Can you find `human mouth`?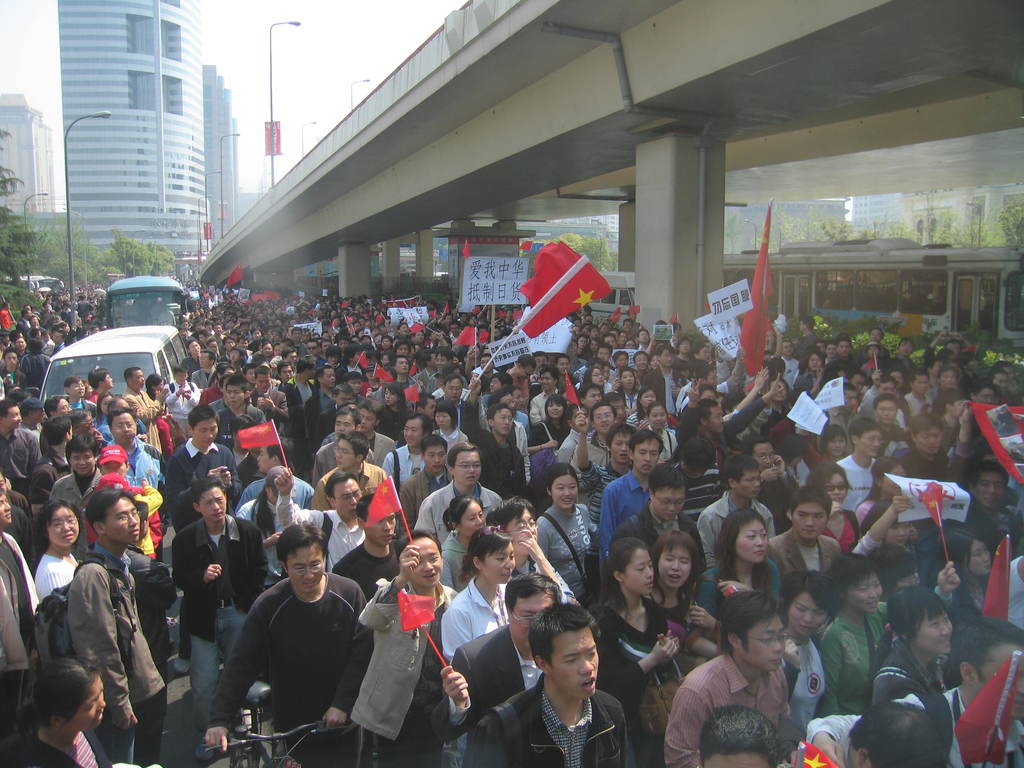
Yes, bounding box: locate(76, 465, 90, 471).
